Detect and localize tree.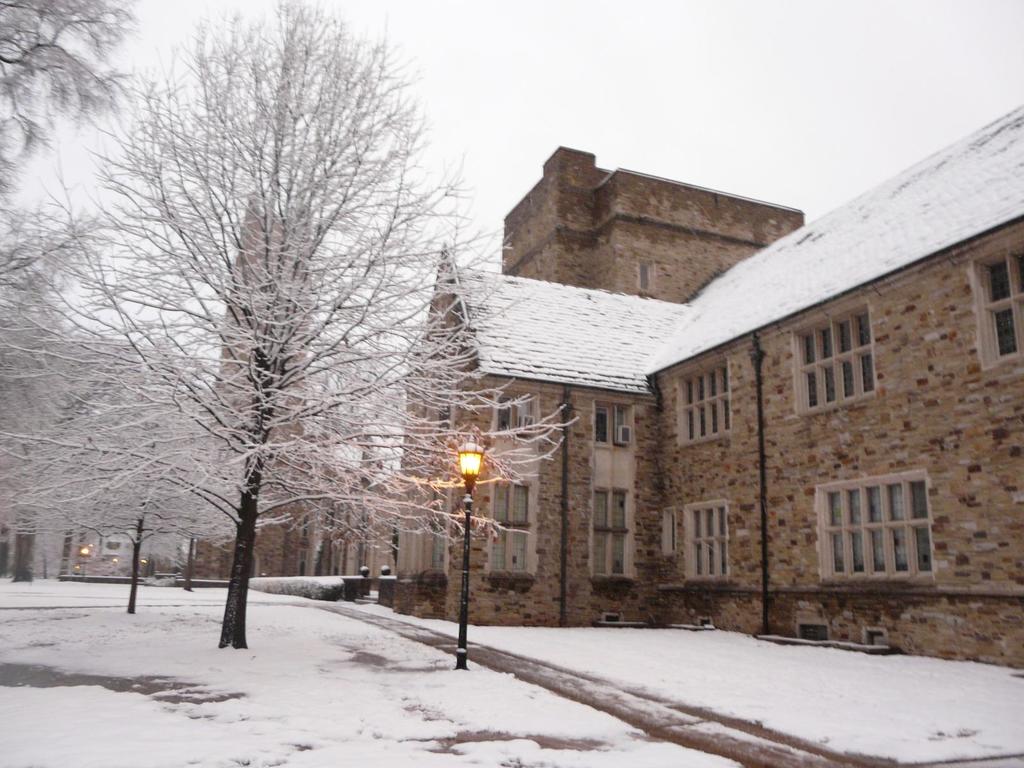
Localized at (0,0,149,246).
